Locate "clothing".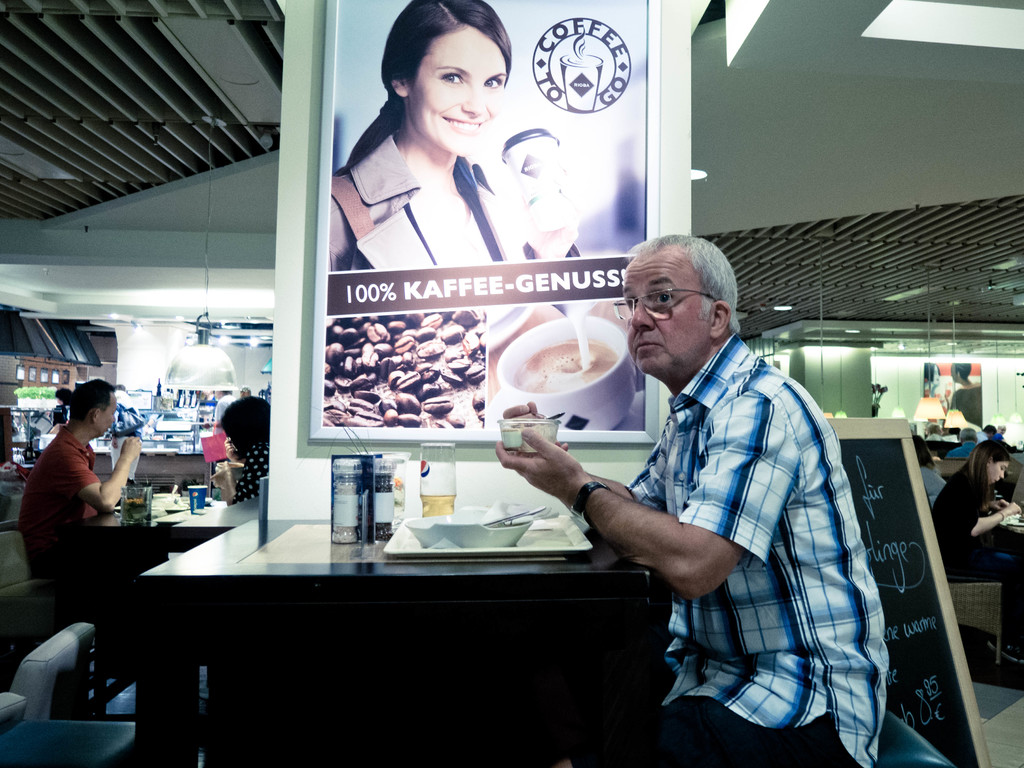
Bounding box: [559,289,877,729].
